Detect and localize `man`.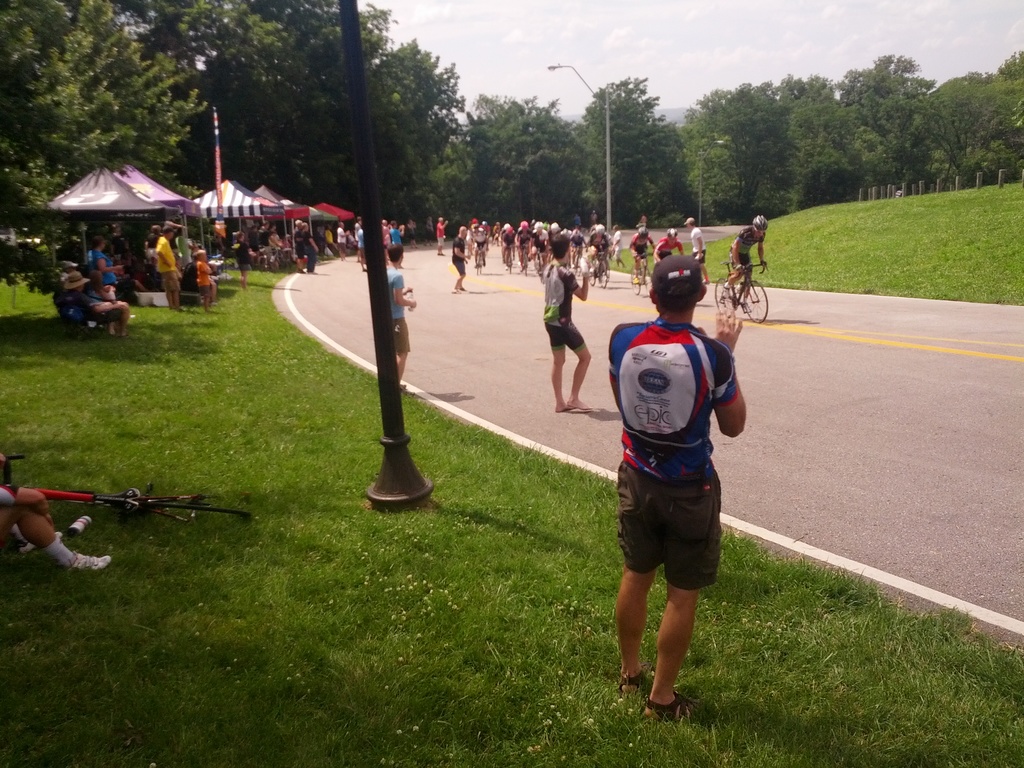
Localized at 155/228/179/314.
